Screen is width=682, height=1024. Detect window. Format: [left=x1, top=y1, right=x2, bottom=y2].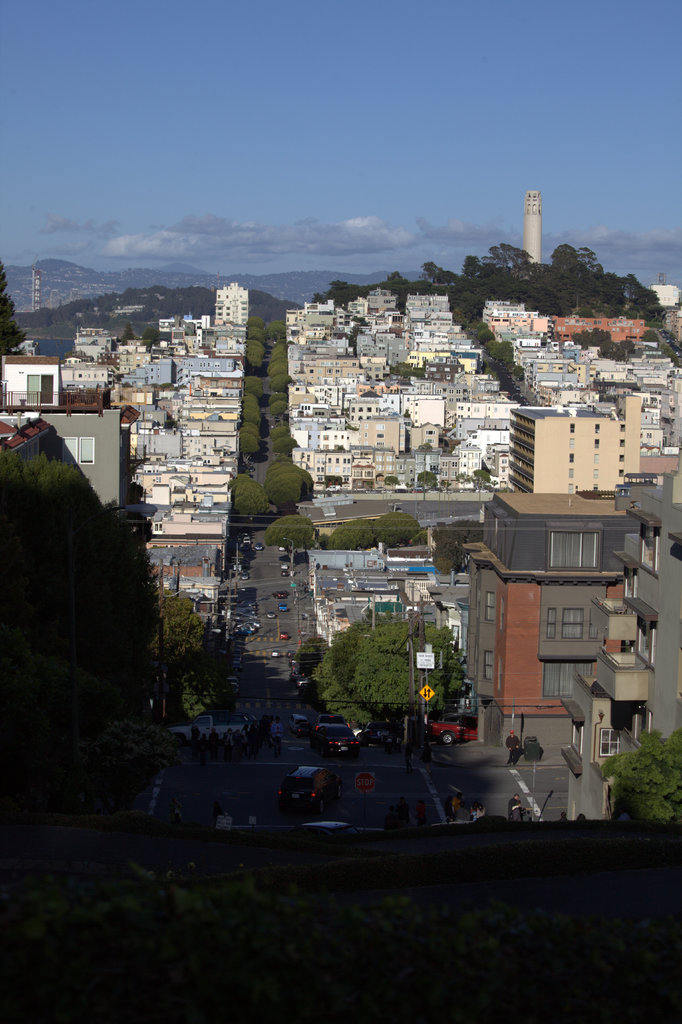
[left=633, top=609, right=655, bottom=662].
